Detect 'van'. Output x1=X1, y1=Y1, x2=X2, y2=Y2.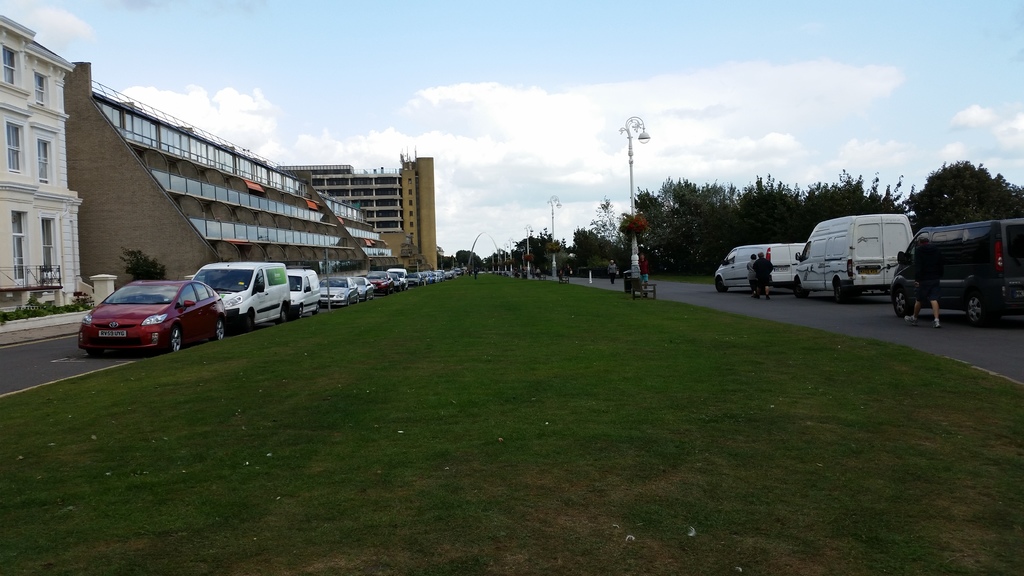
x1=188, y1=260, x2=291, y2=334.
